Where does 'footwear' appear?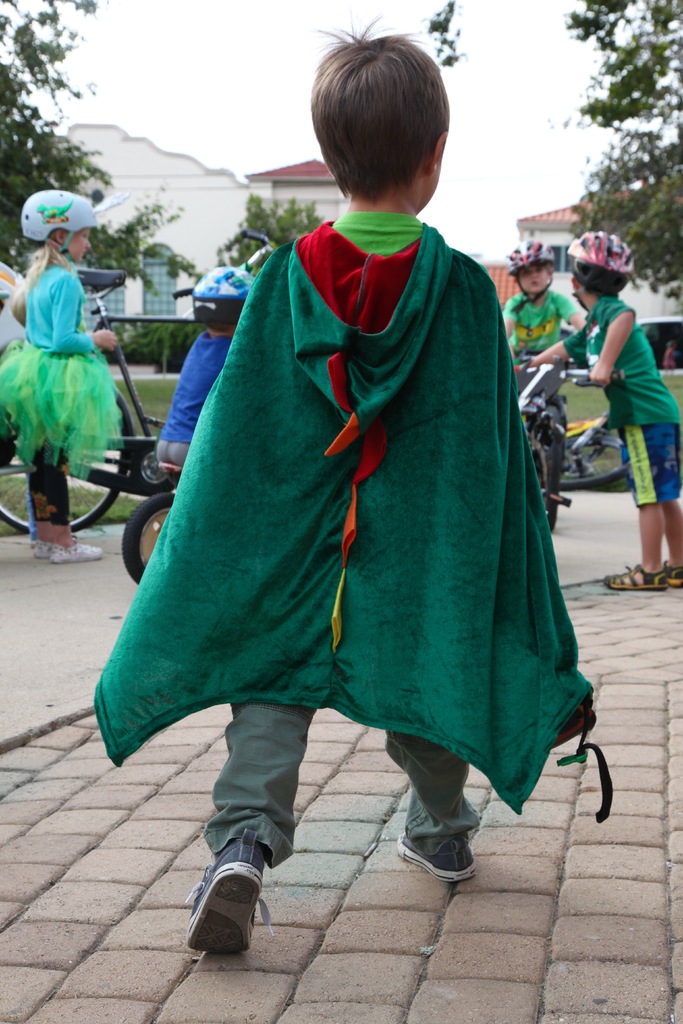
Appears at {"x1": 399, "y1": 824, "x2": 477, "y2": 881}.
